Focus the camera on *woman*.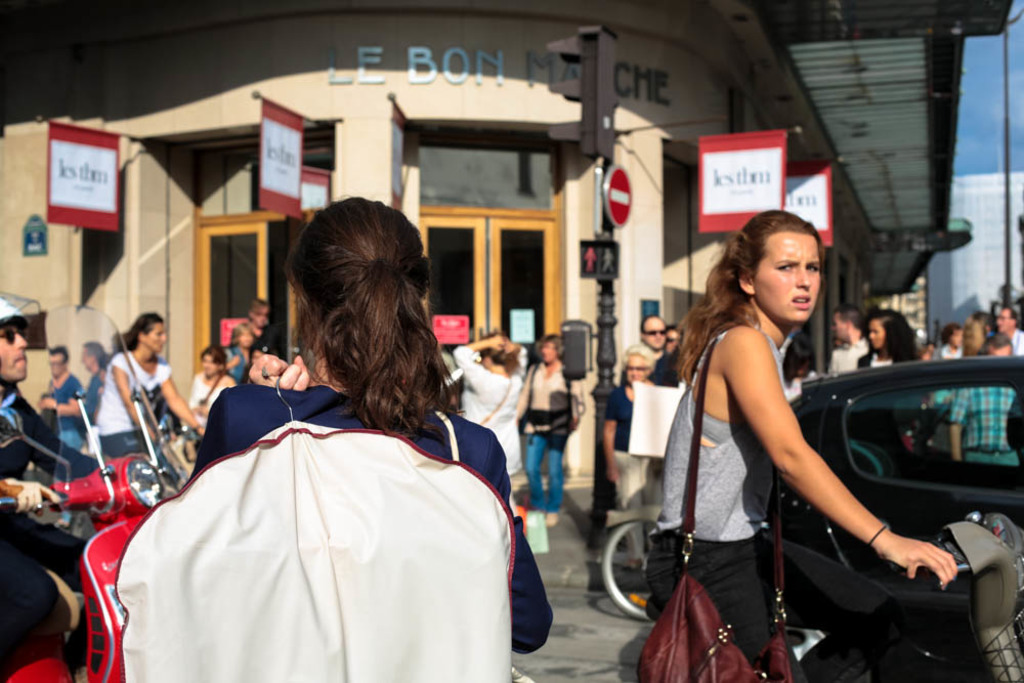
Focus region: (451,335,522,492).
